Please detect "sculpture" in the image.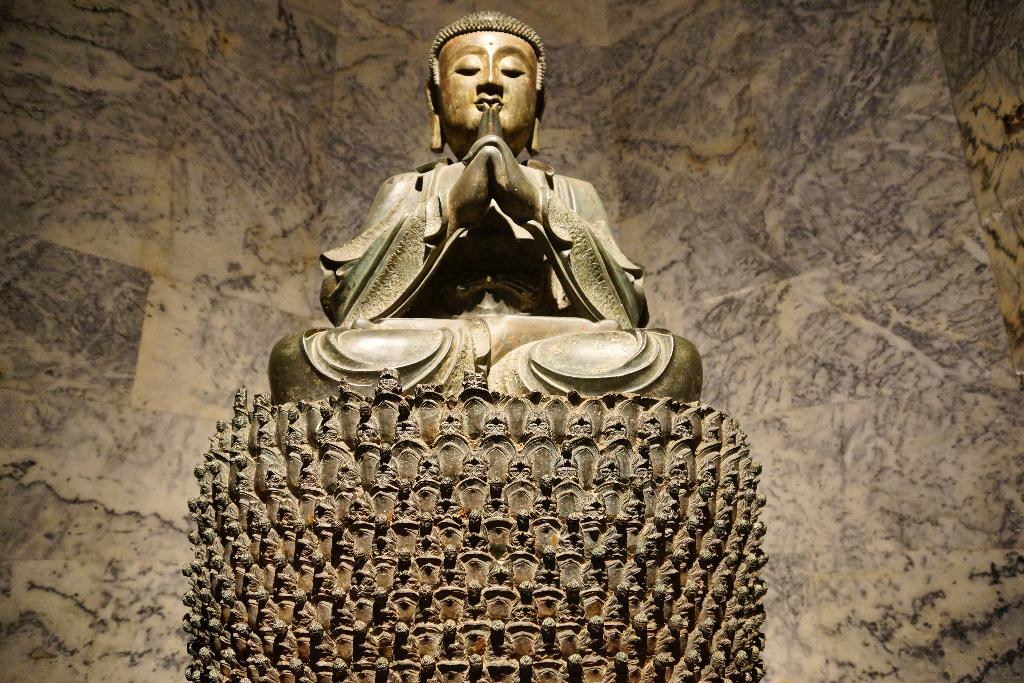
detection(731, 422, 747, 452).
